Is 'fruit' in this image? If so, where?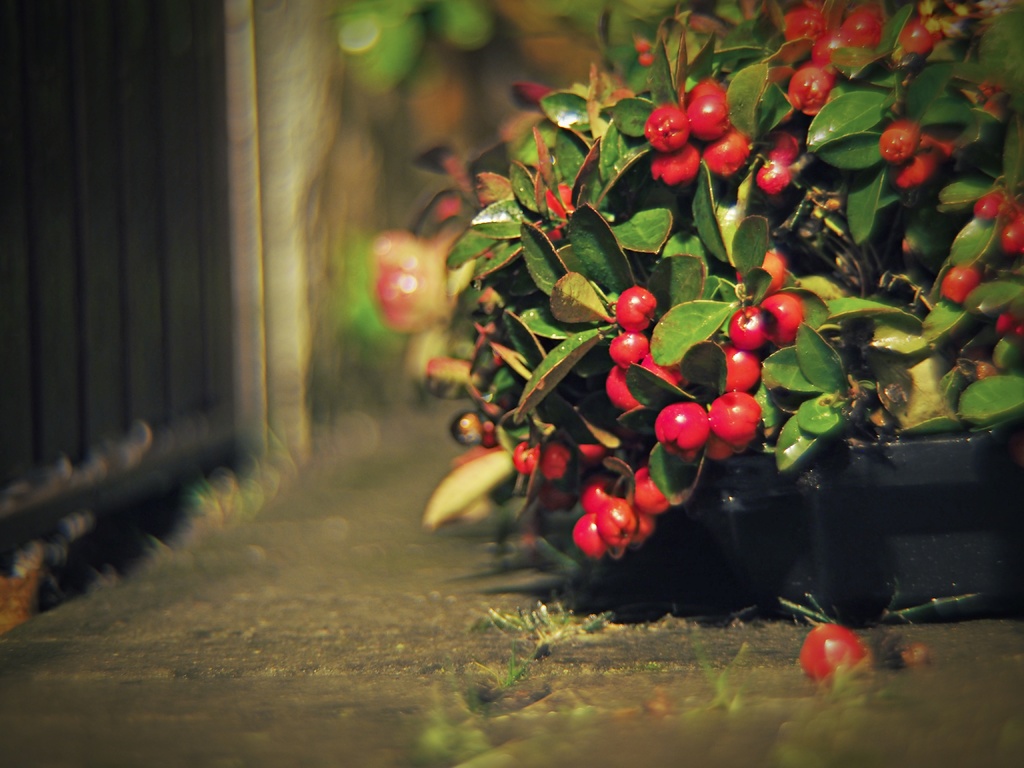
Yes, at crop(977, 187, 1006, 218).
